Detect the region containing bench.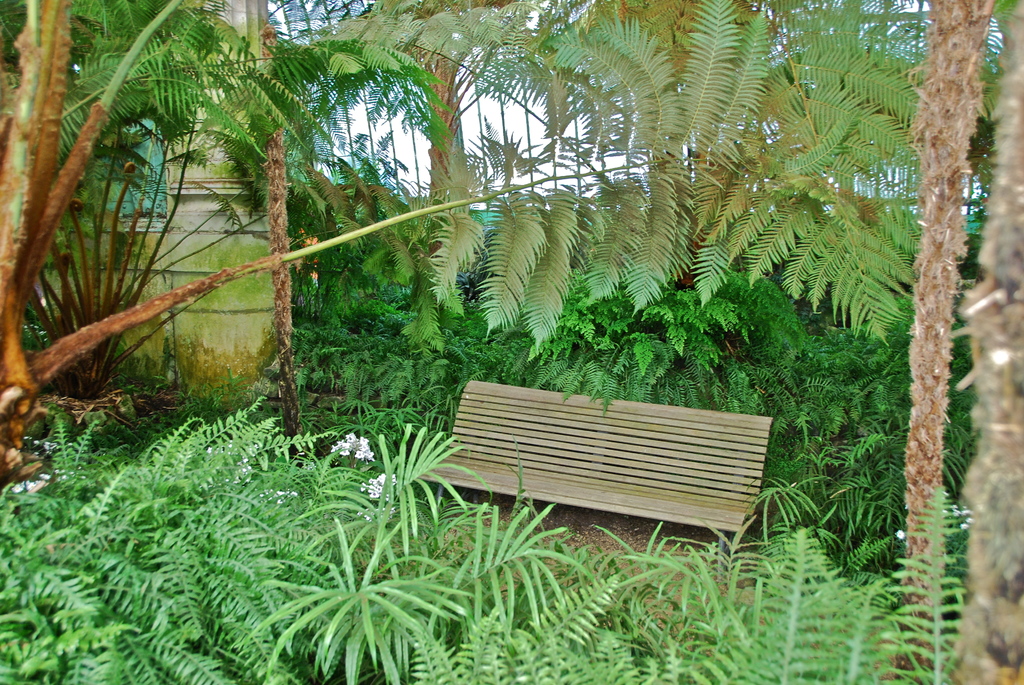
437/385/780/571.
